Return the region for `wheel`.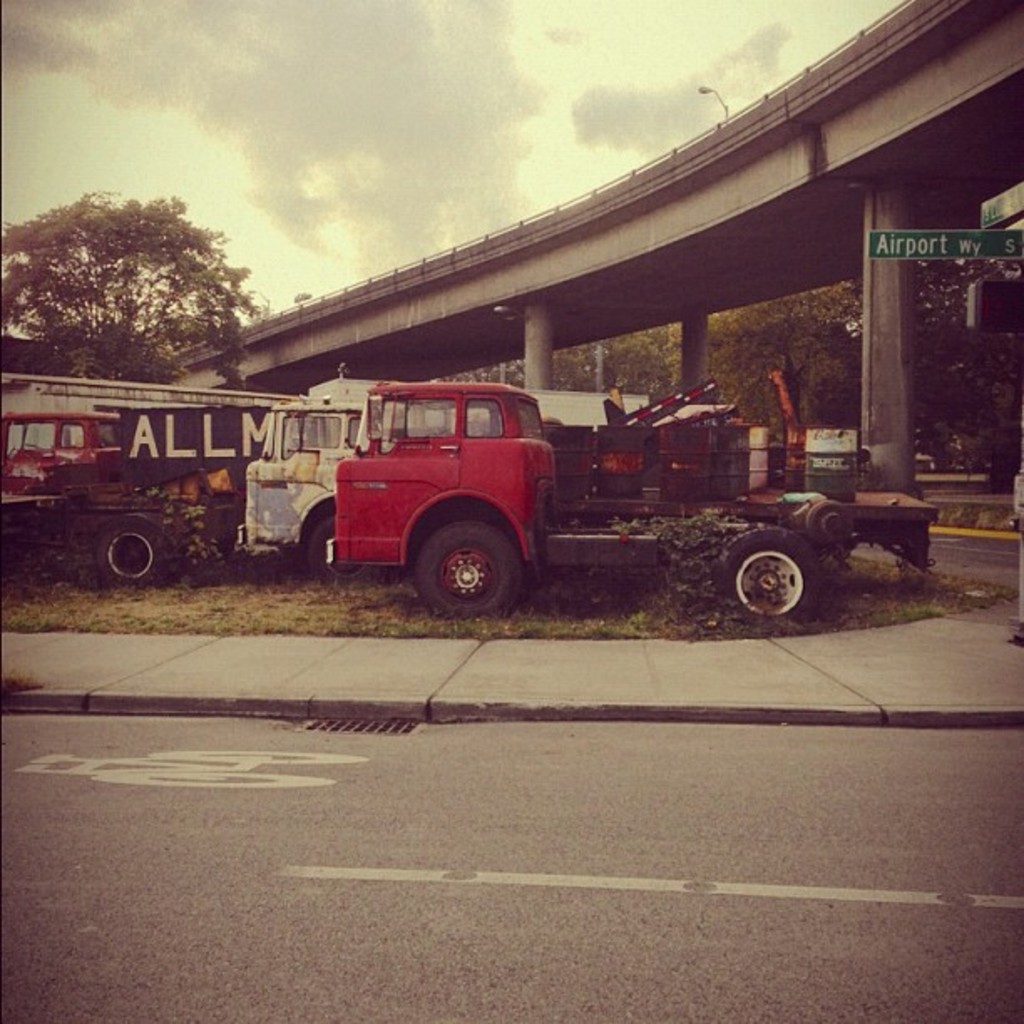
{"x1": 417, "y1": 522, "x2": 519, "y2": 619}.
